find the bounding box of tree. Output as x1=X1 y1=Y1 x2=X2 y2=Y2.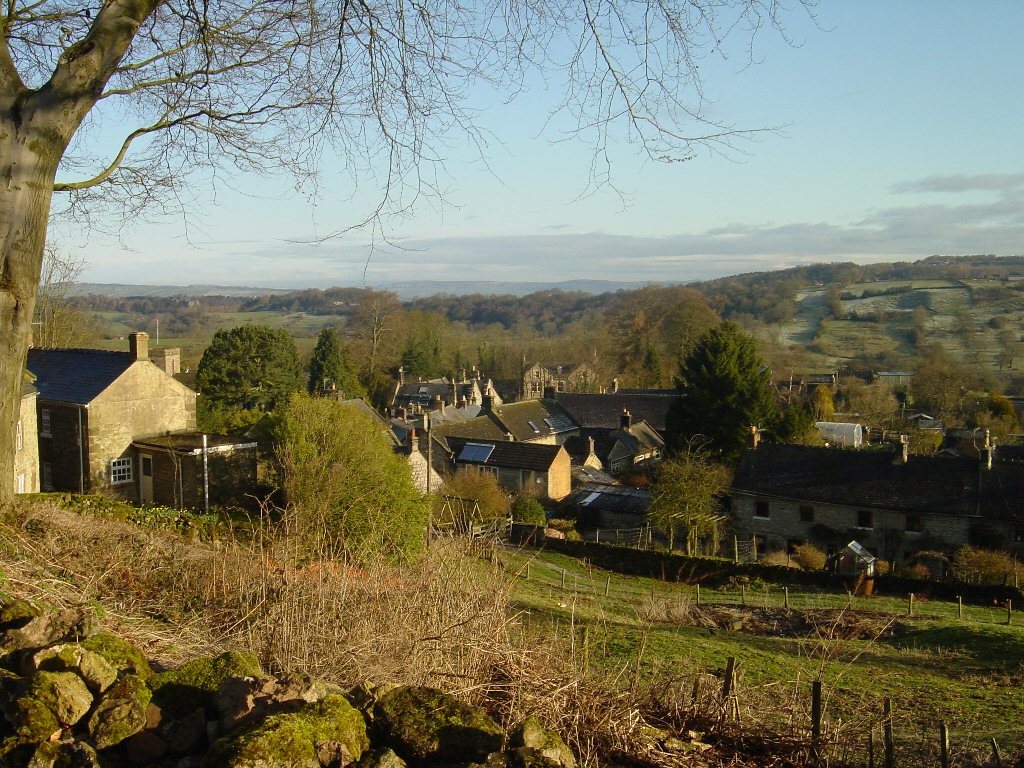
x1=786 y1=386 x2=827 y2=453.
